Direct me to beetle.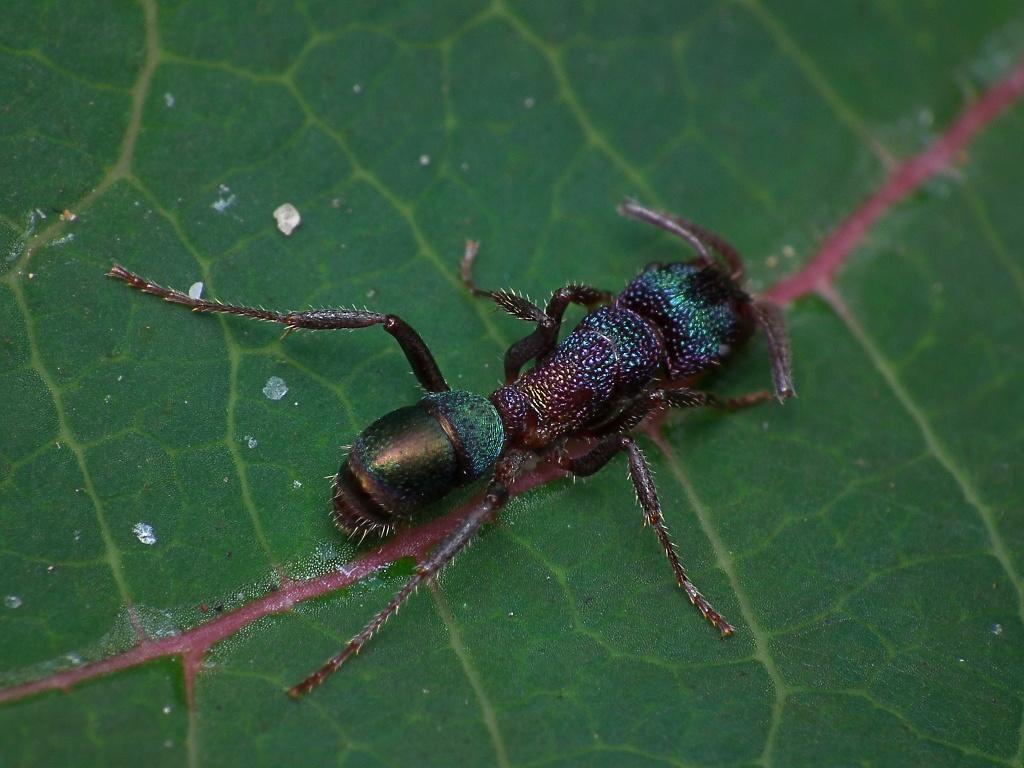
Direction: (x1=203, y1=188, x2=869, y2=663).
